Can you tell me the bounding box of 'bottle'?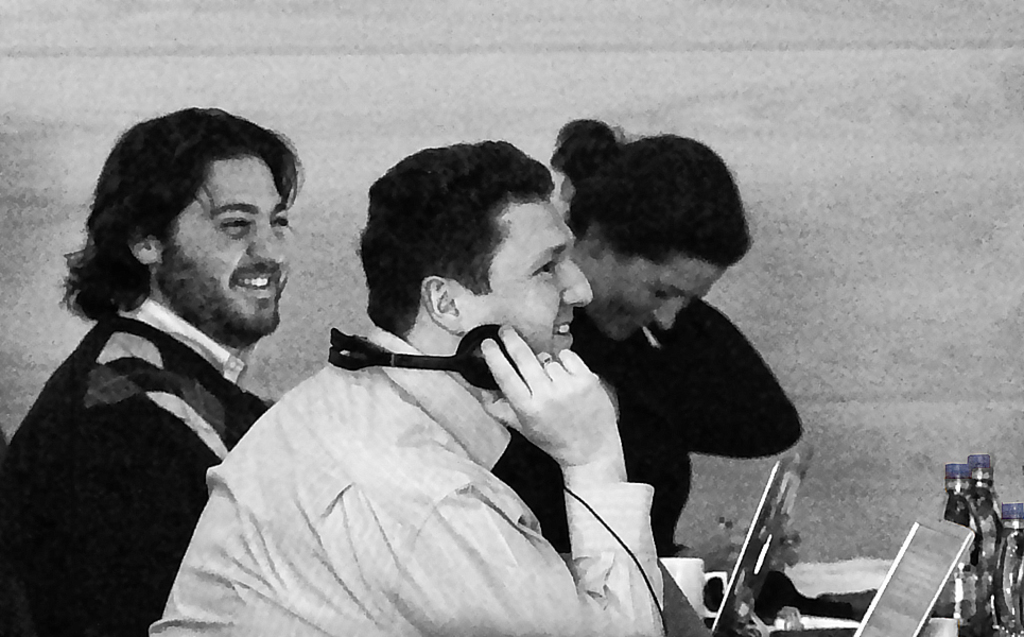
[x1=934, y1=461, x2=986, y2=636].
